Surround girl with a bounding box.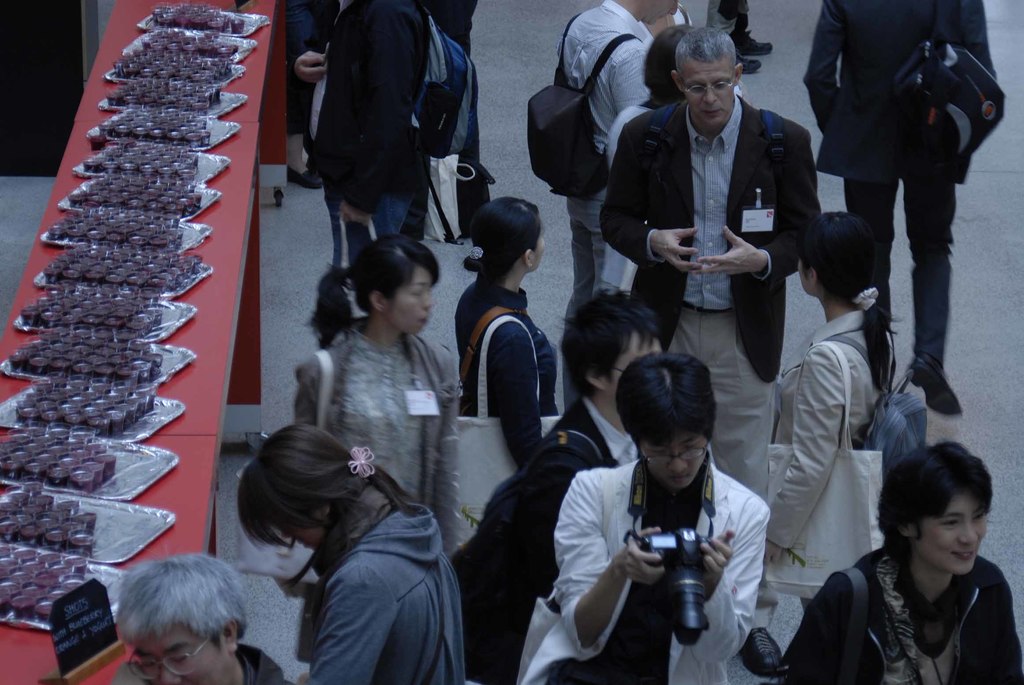
rect(236, 426, 471, 684).
